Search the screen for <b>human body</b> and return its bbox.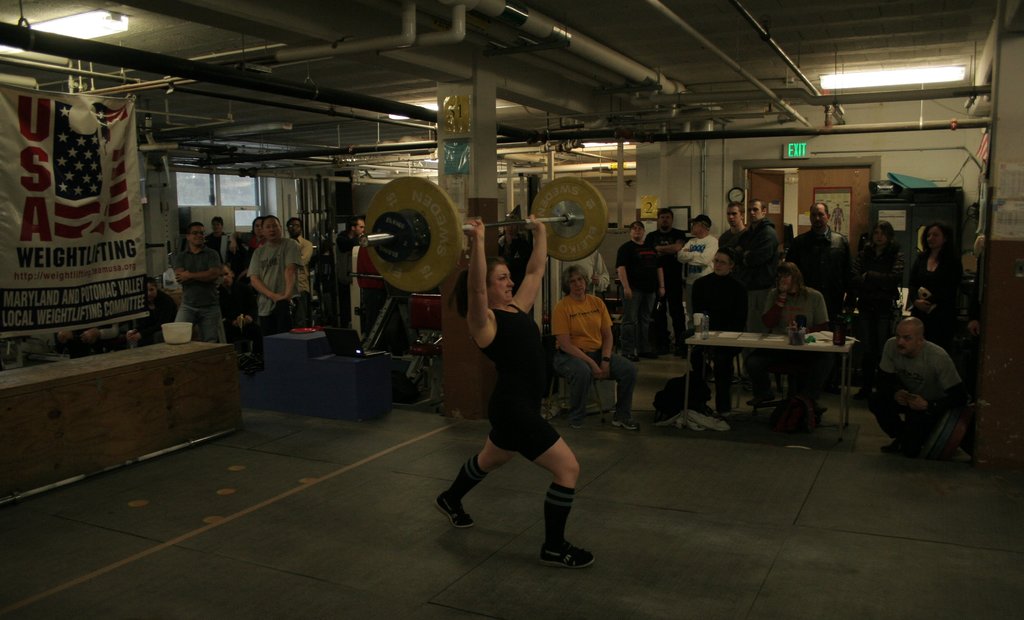
Found: 337 217 363 326.
